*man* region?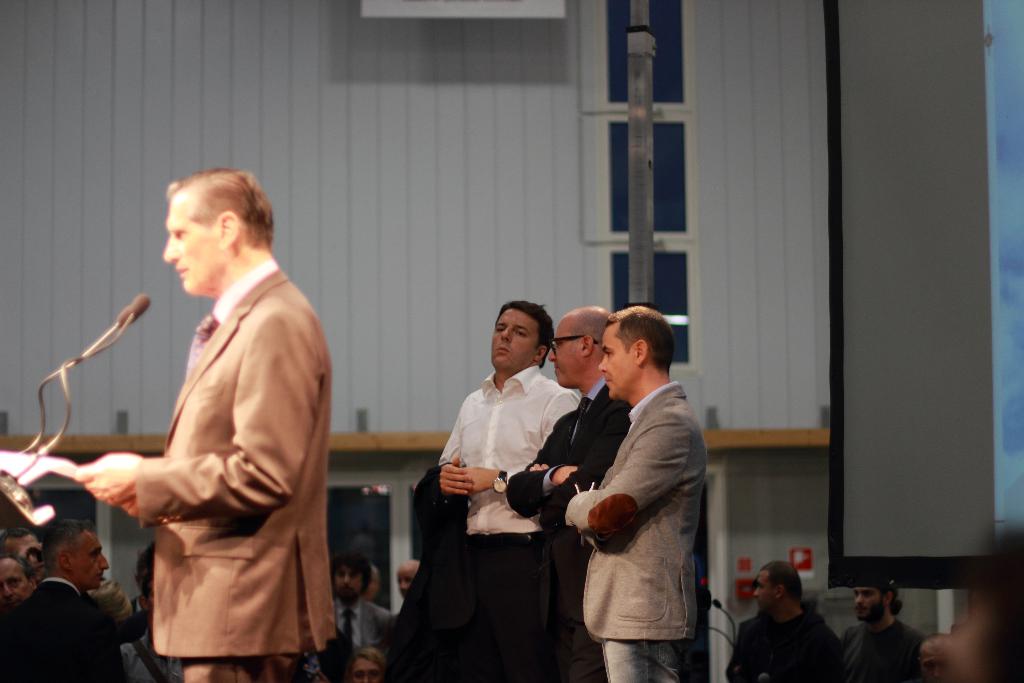
pyautogui.locateOnScreen(0, 550, 29, 611)
